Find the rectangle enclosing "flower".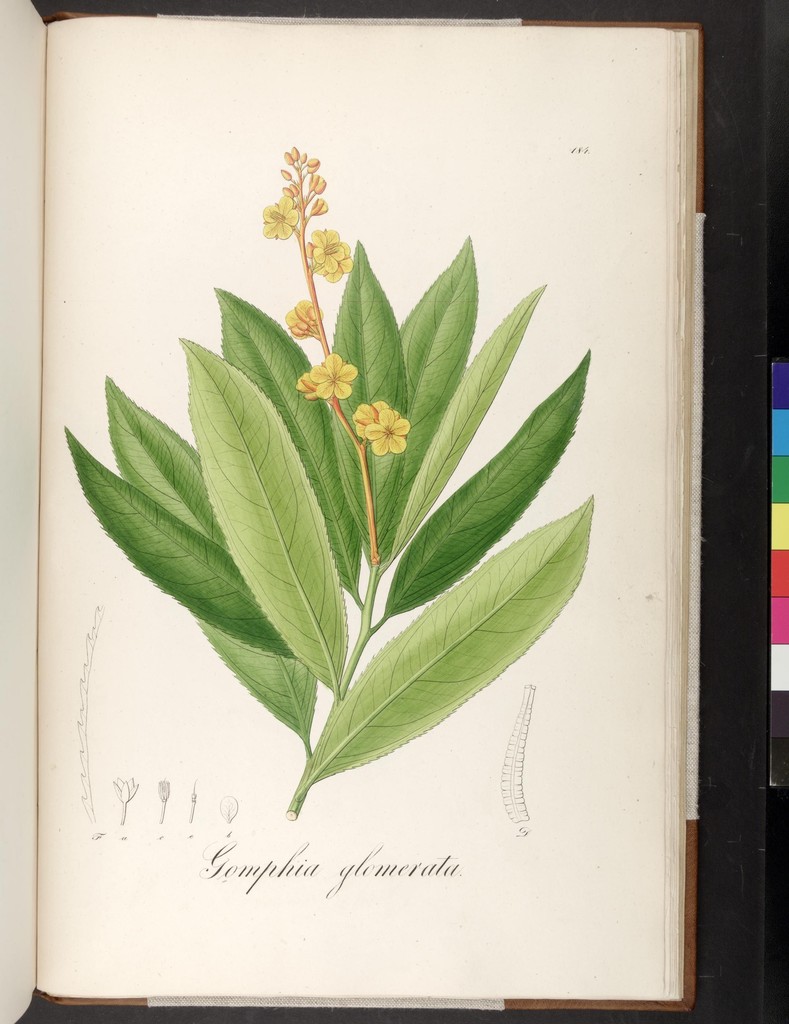
crop(295, 369, 318, 398).
